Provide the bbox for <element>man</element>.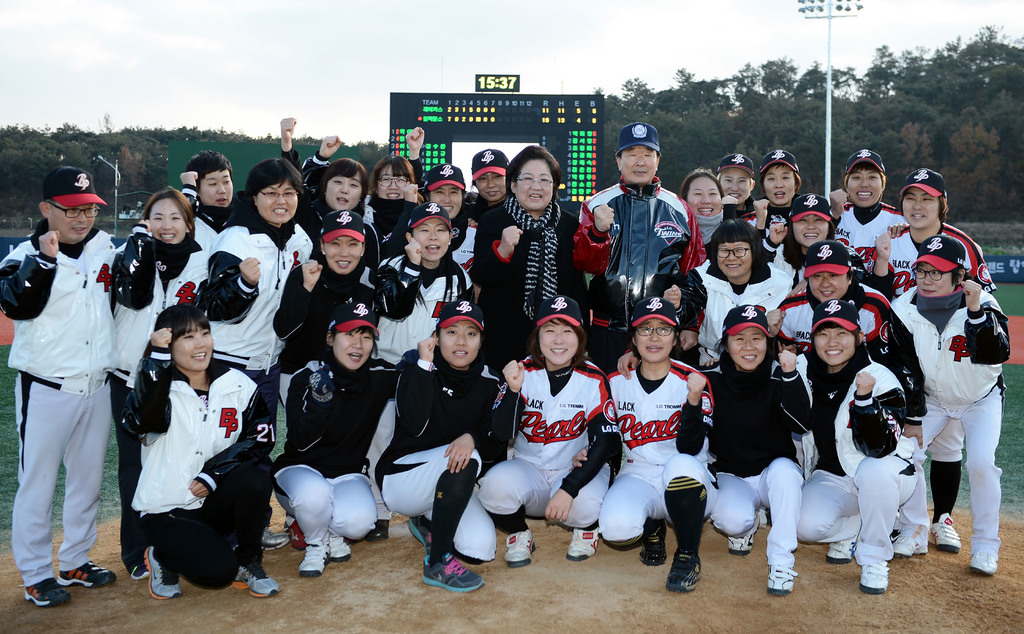
[870, 170, 996, 555].
